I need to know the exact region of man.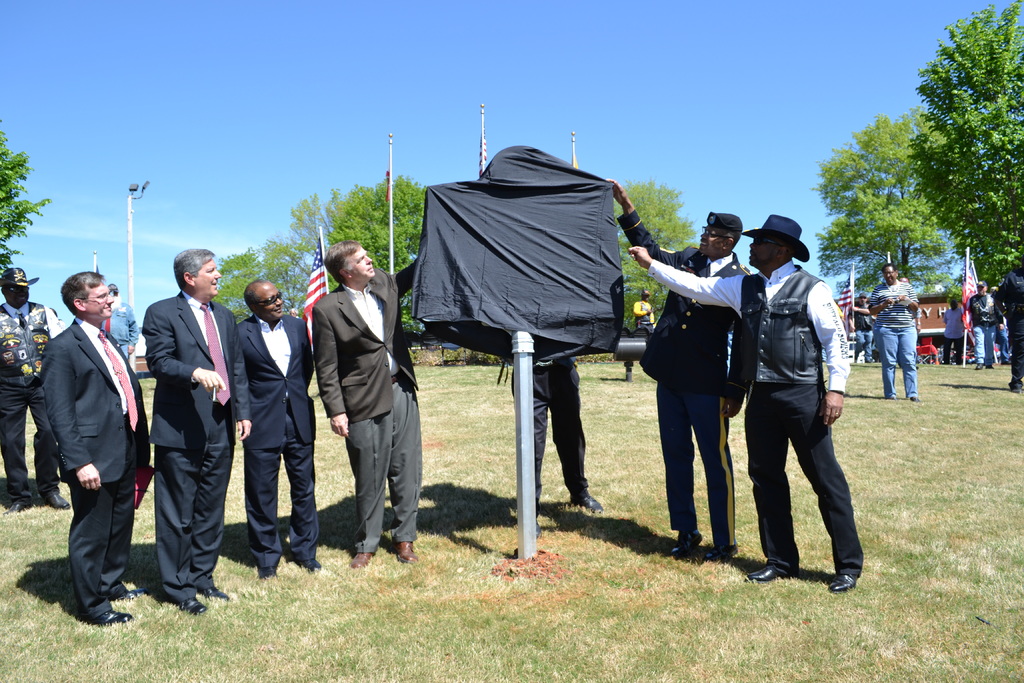
Region: region(618, 210, 870, 593).
